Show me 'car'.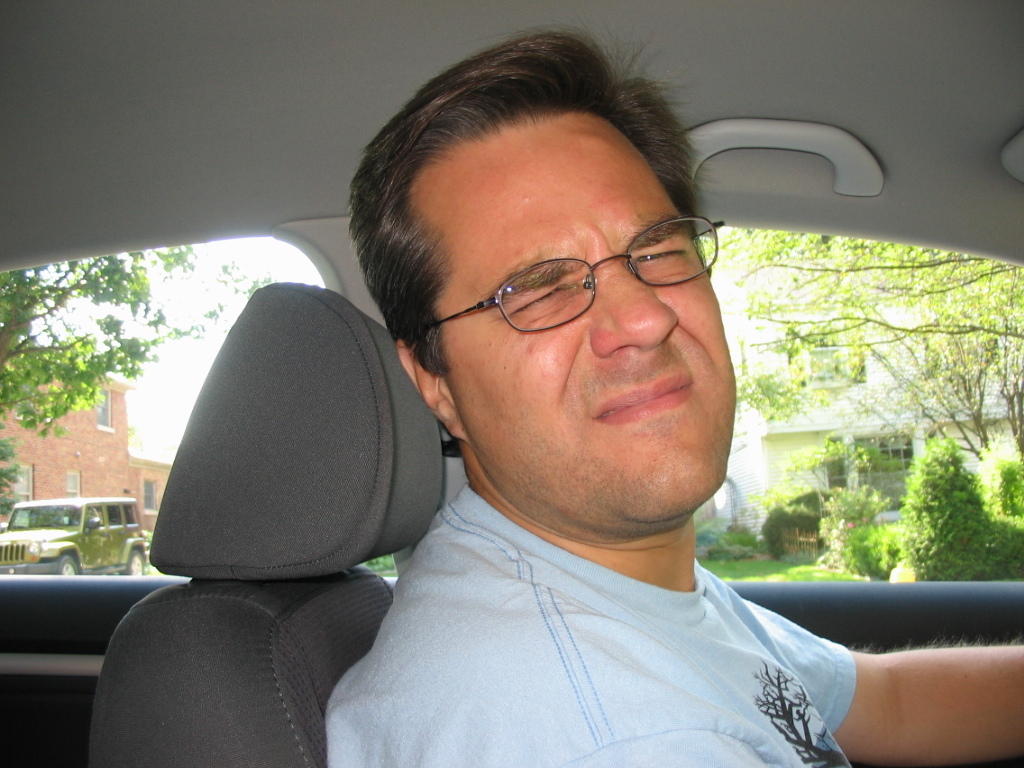
'car' is here: left=0, top=0, right=1023, bottom=767.
